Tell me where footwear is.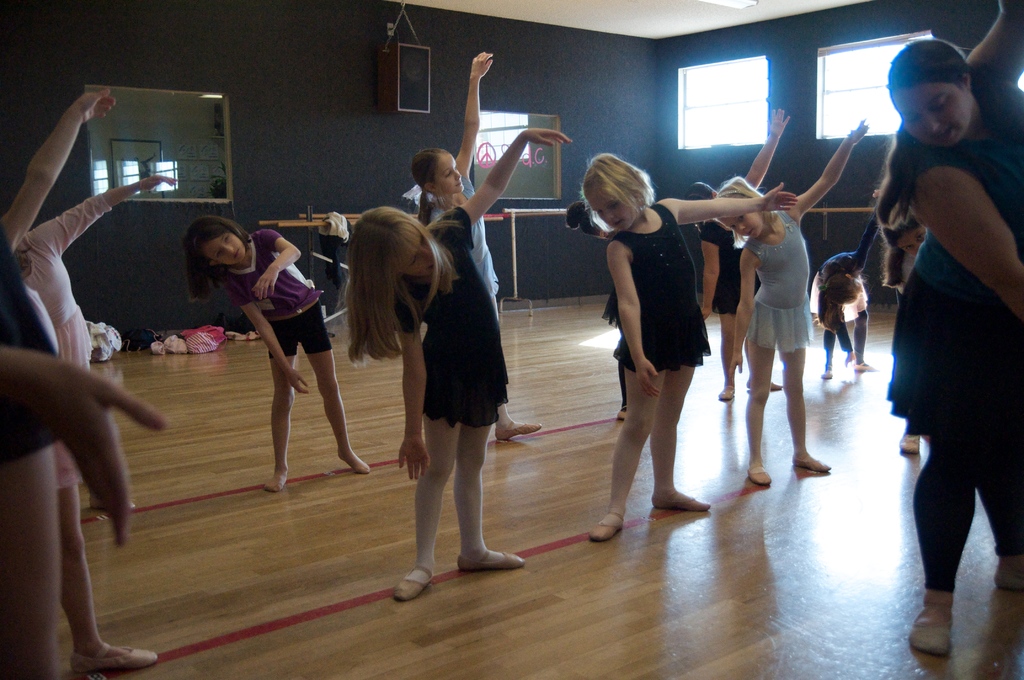
footwear is at [457,547,529,572].
